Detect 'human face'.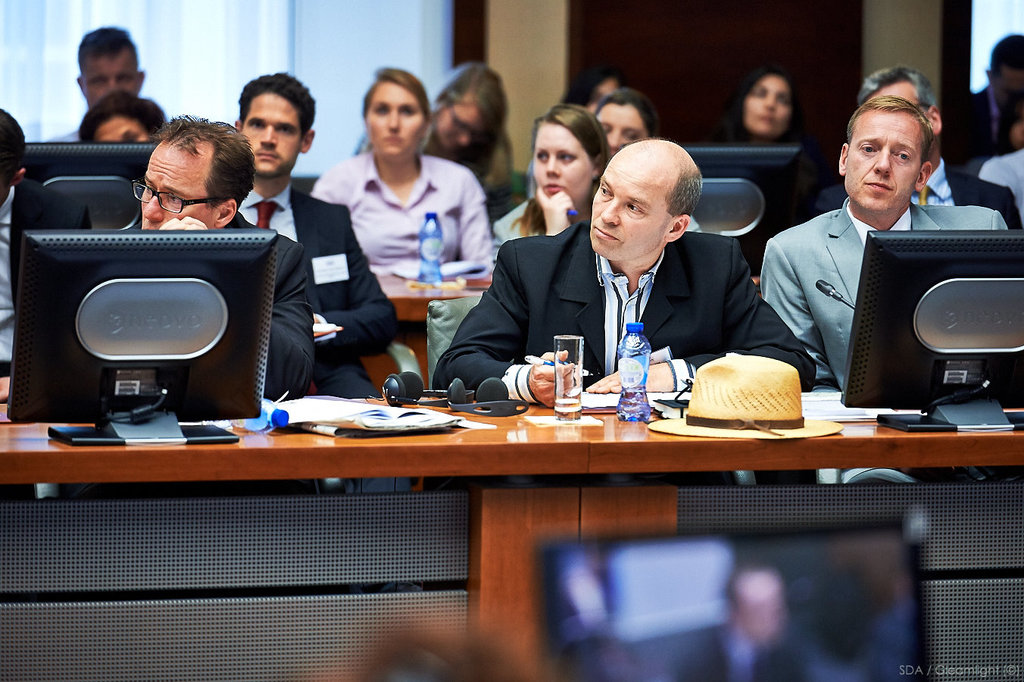
Detected at detection(362, 80, 426, 158).
